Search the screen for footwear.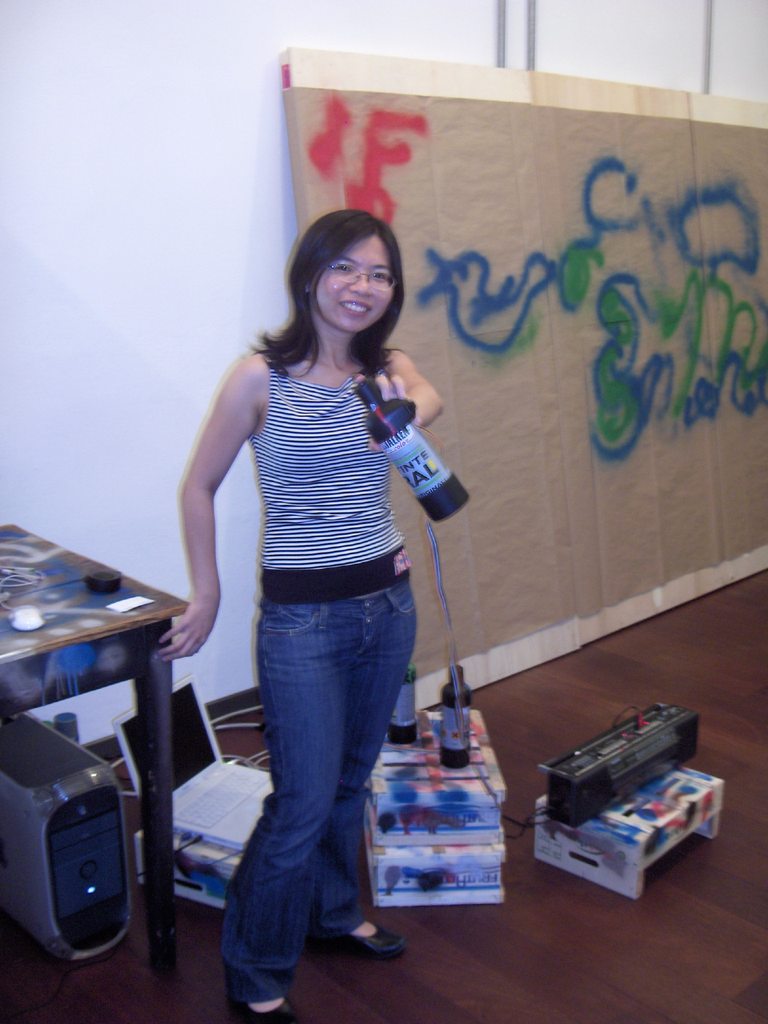
Found at select_region(231, 996, 301, 1023).
